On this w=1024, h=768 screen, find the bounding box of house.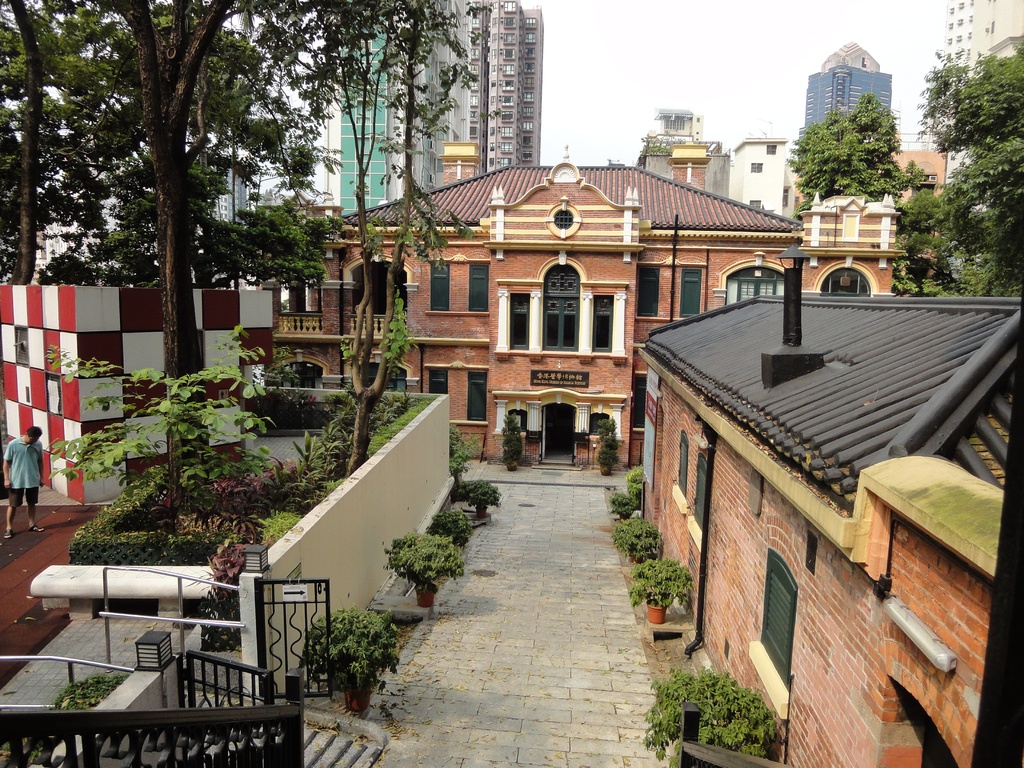
Bounding box: pyautogui.locateOnScreen(244, 109, 868, 522).
